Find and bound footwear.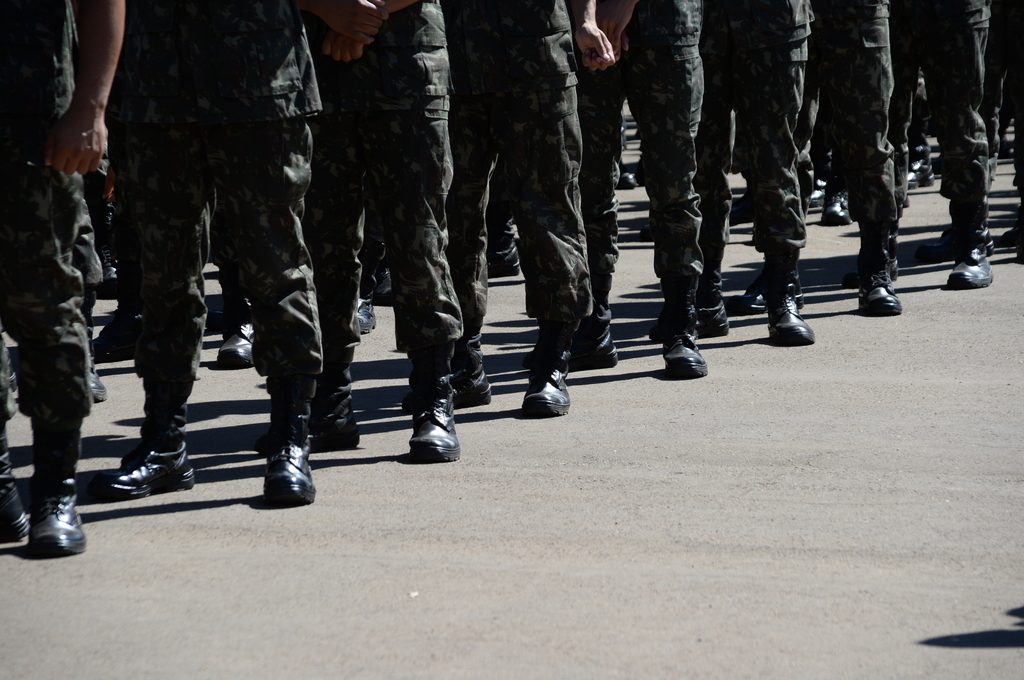
Bound: pyautogui.locateOnScreen(261, 392, 320, 503).
